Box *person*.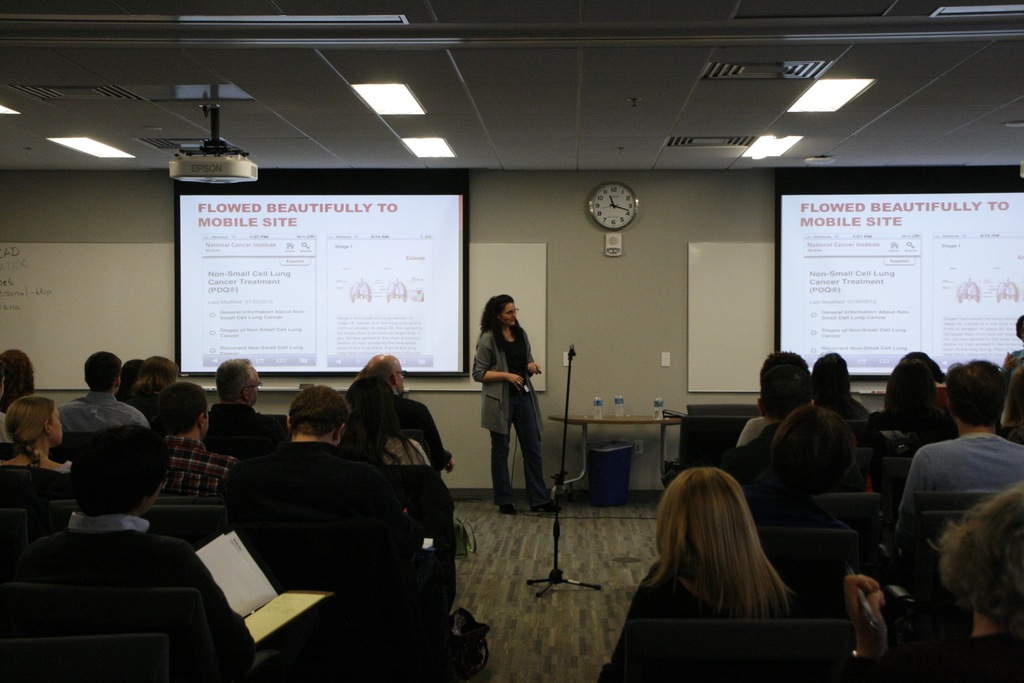
481 295 557 519.
